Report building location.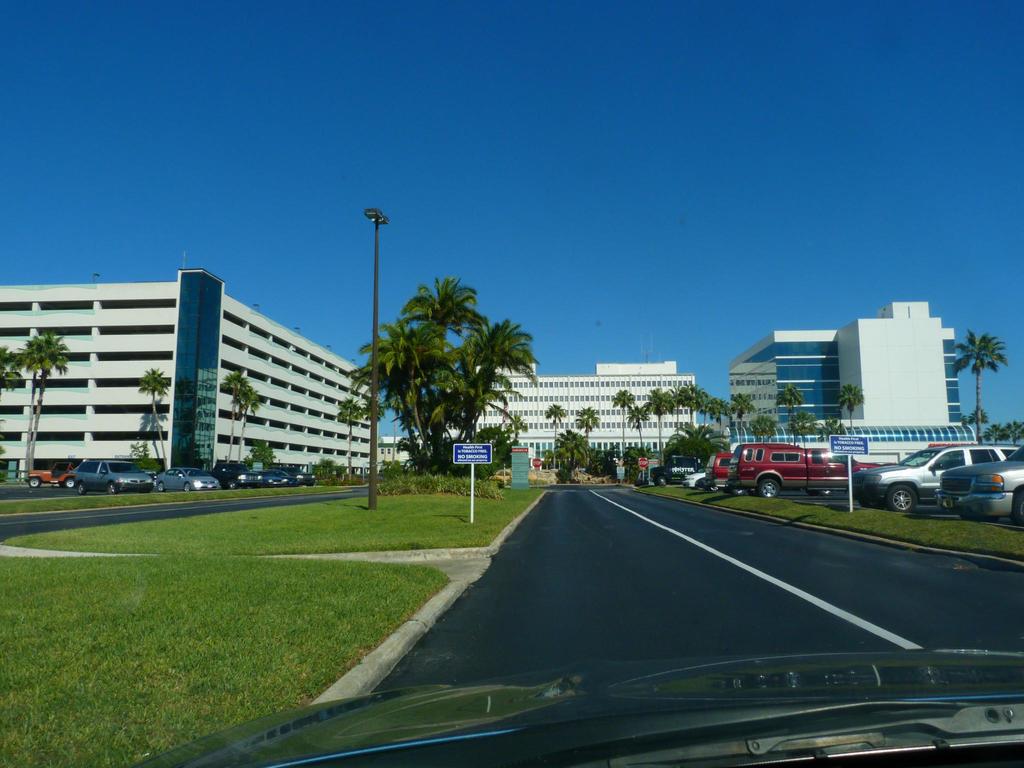
Report: detection(728, 300, 961, 419).
